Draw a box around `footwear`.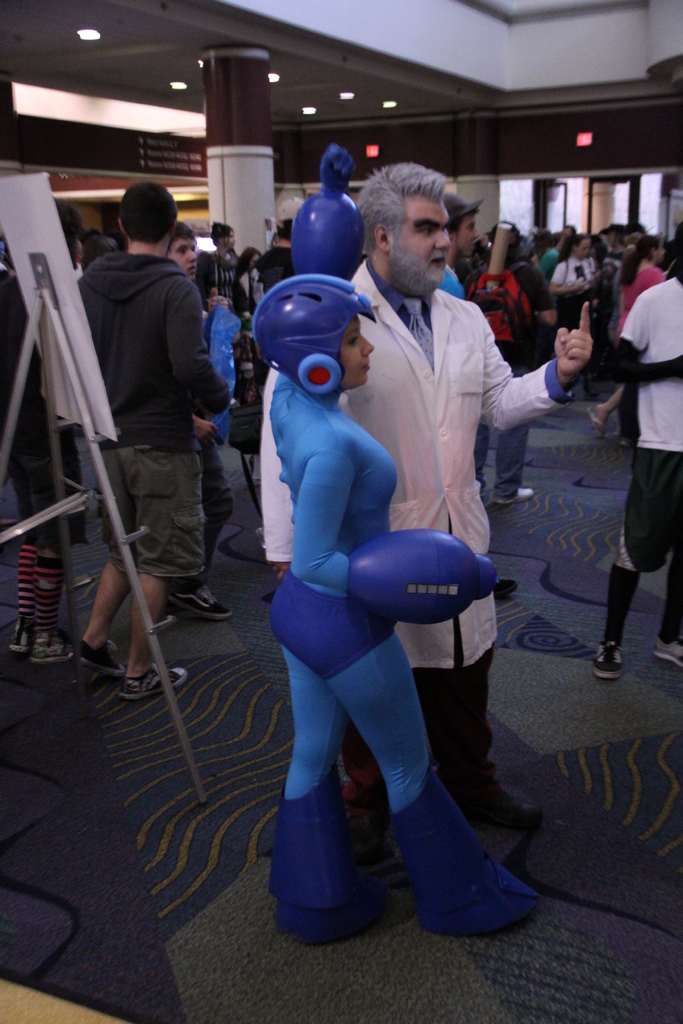
[650, 641, 682, 662].
